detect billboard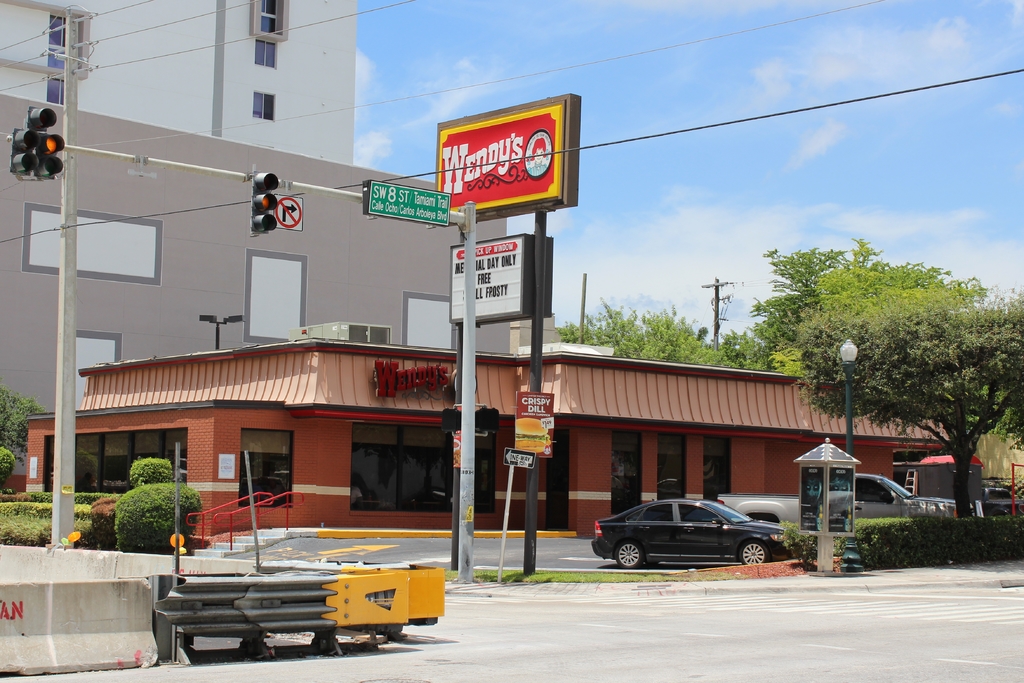
bbox=[450, 238, 524, 322]
